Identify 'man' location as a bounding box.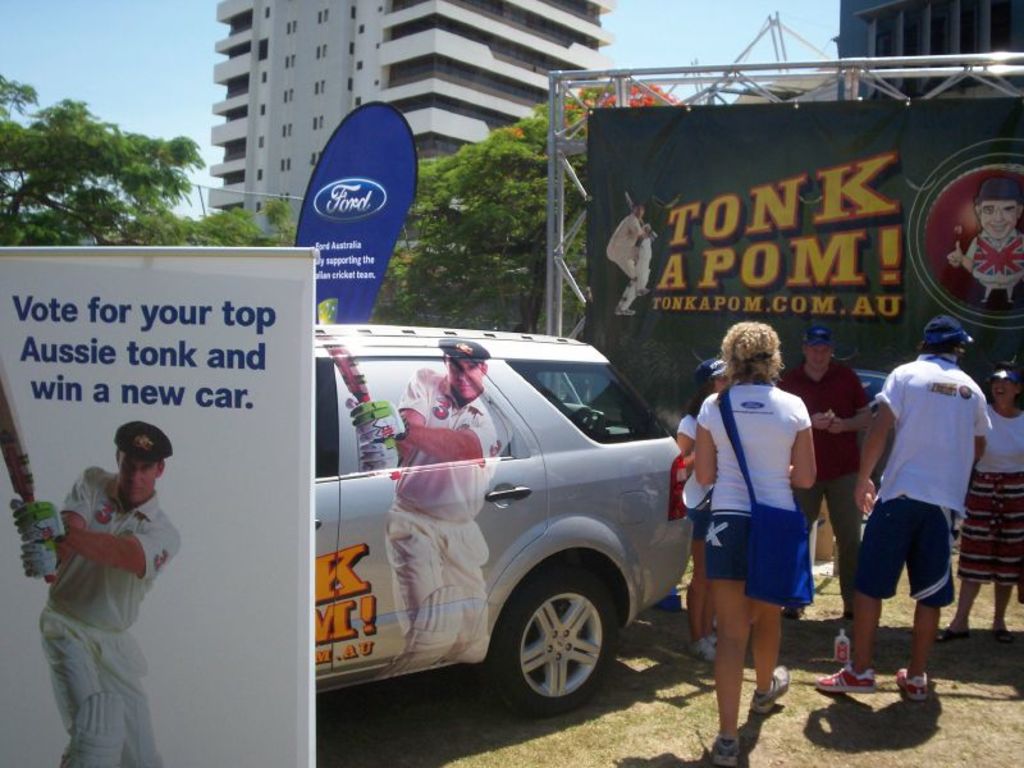
rect(344, 337, 499, 678).
